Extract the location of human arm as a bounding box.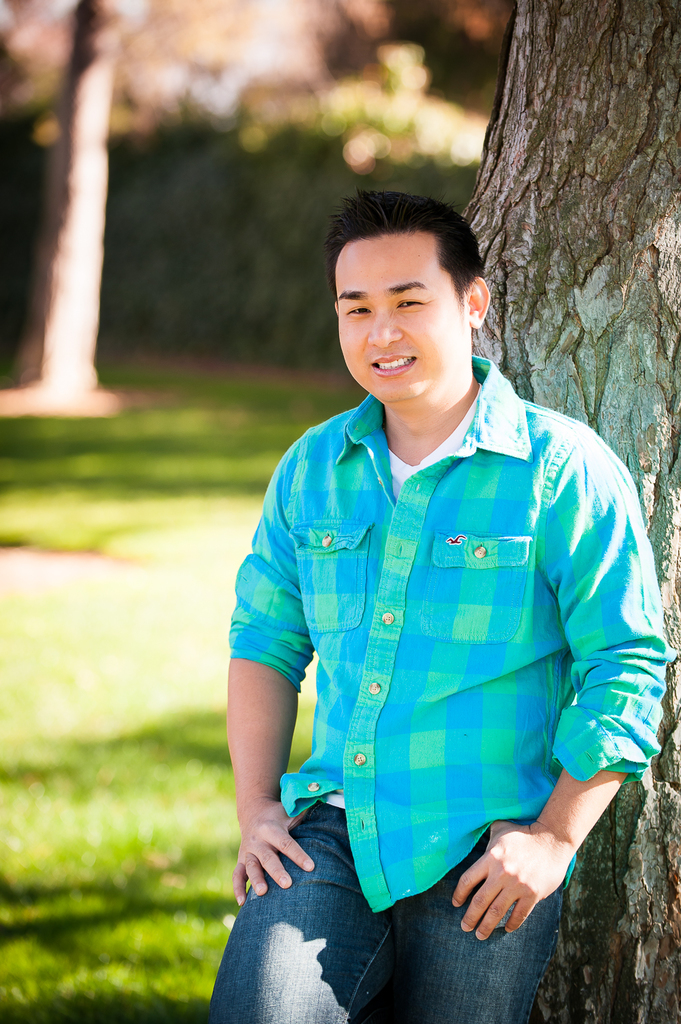
(x1=213, y1=583, x2=294, y2=929).
